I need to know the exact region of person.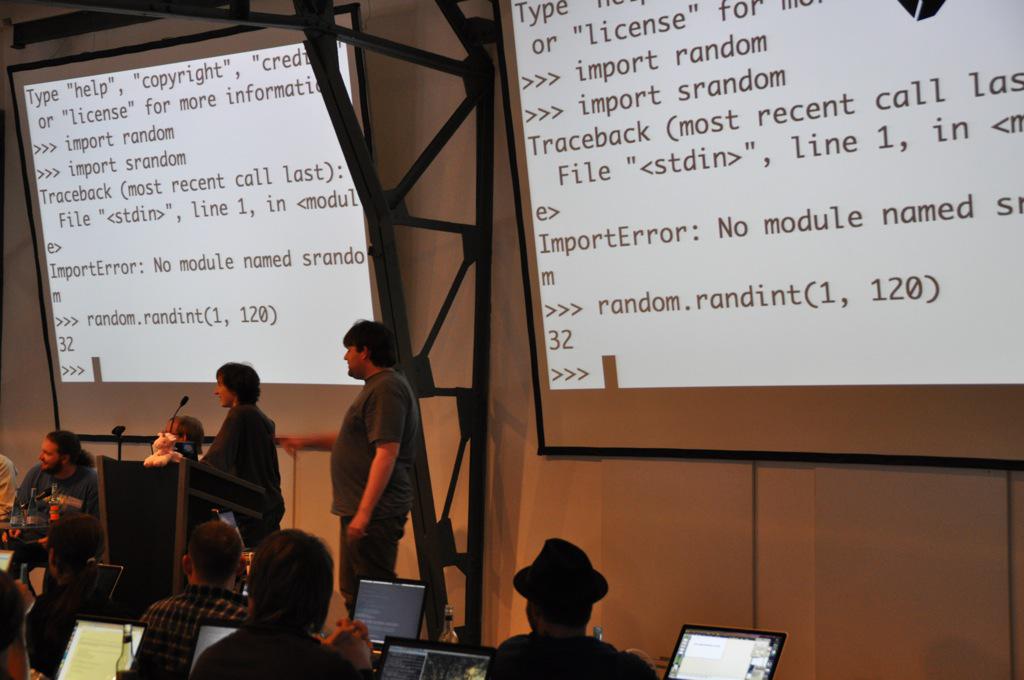
Region: box(162, 409, 202, 460).
